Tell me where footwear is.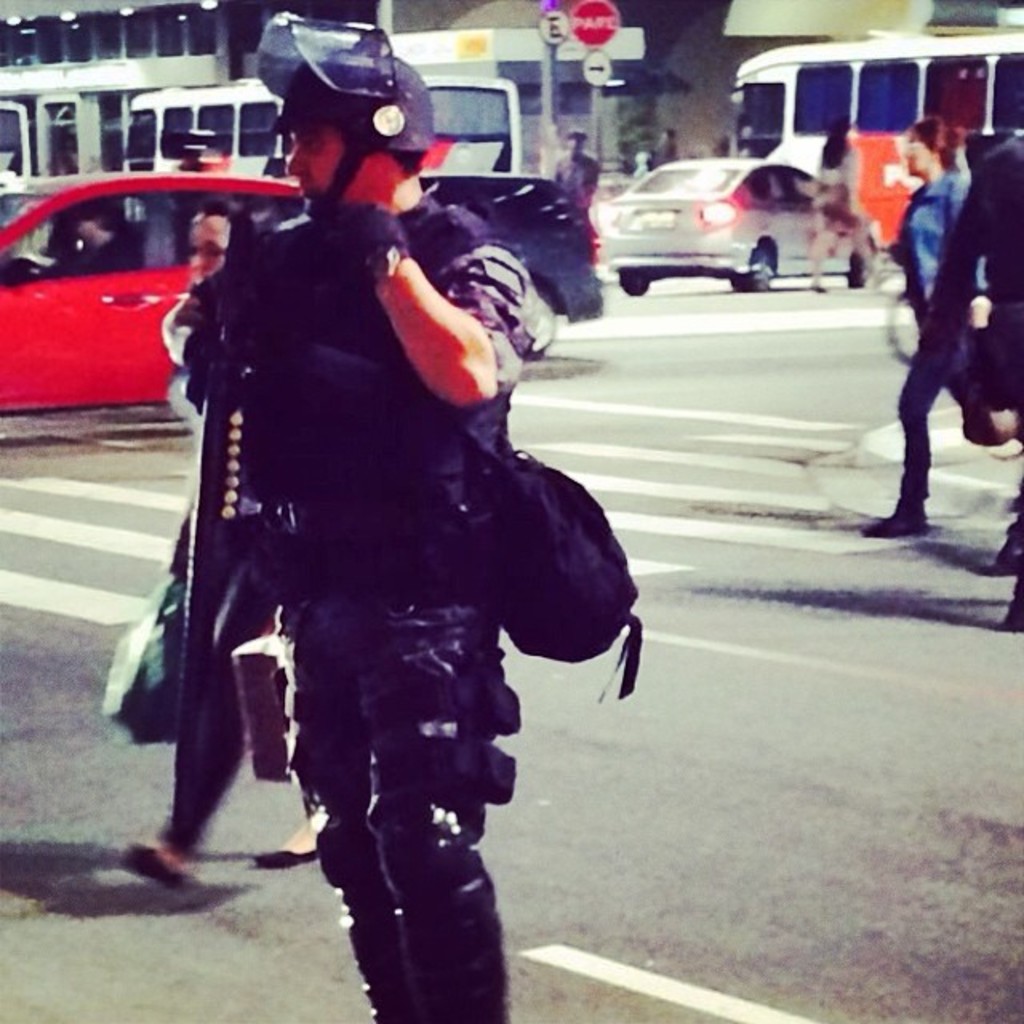
footwear is at select_region(117, 840, 197, 894).
